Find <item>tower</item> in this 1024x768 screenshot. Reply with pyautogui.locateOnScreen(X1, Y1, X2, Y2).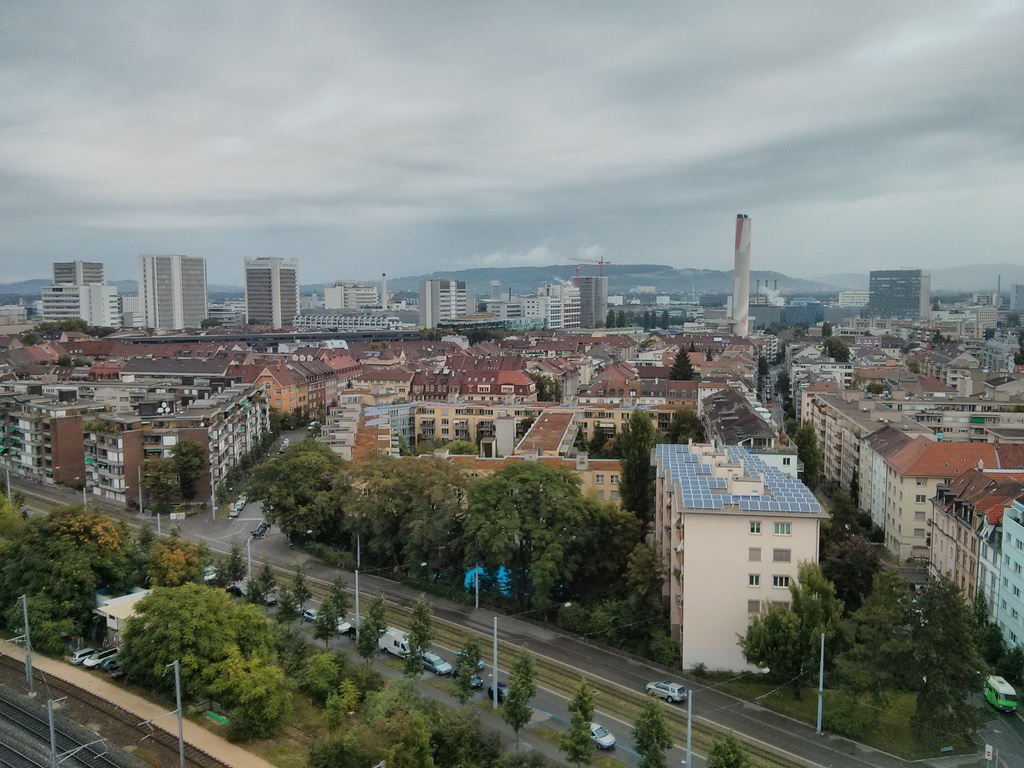
pyautogui.locateOnScreen(314, 282, 387, 310).
